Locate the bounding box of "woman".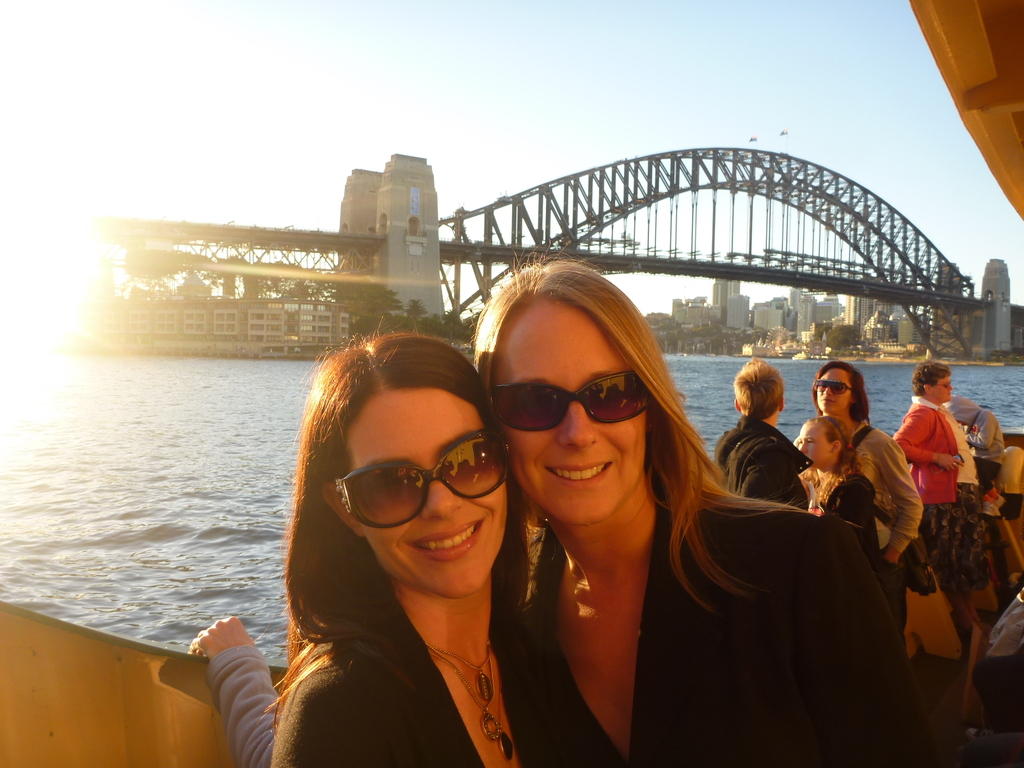
Bounding box: BBox(269, 331, 548, 767).
